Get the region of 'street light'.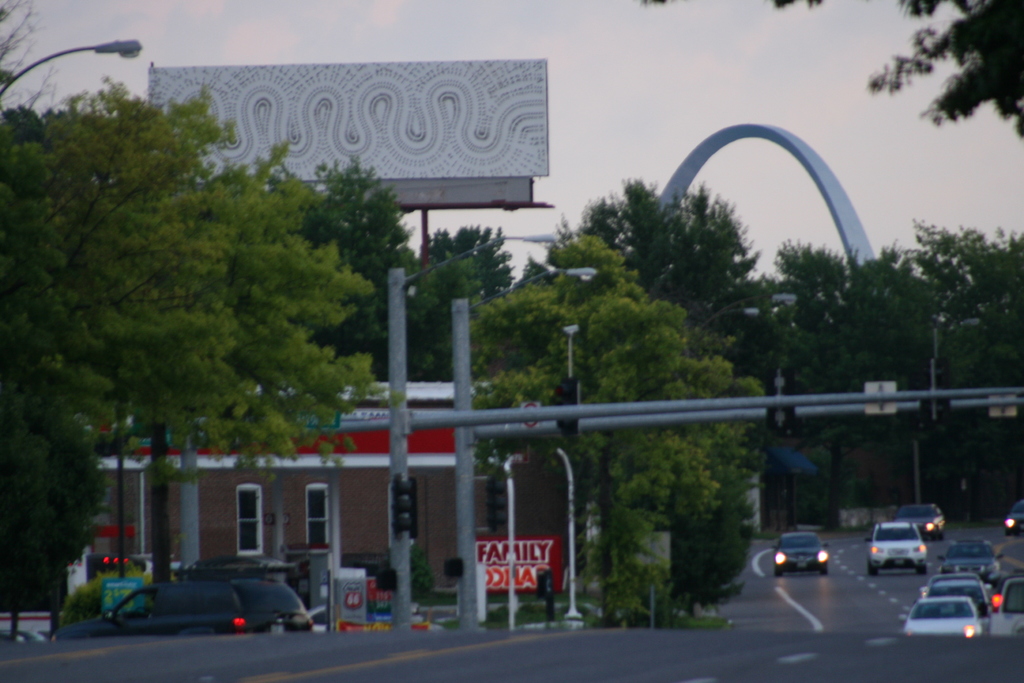
{"left": 684, "top": 293, "right": 806, "bottom": 357}.
